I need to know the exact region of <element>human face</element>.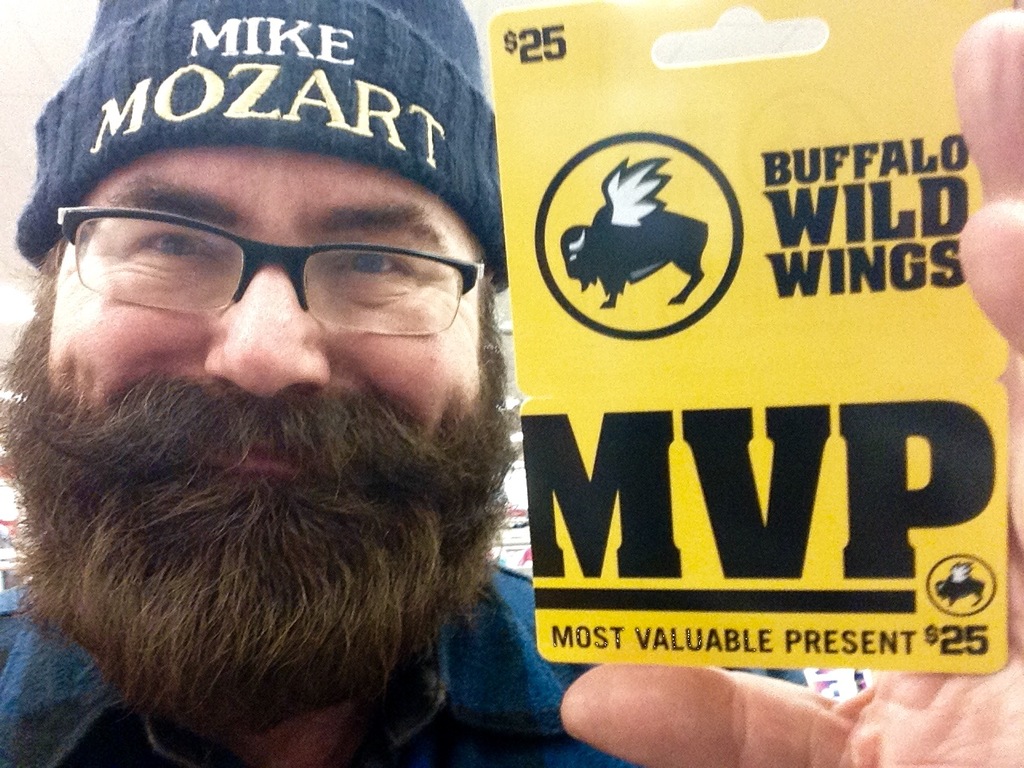
Region: [44, 138, 492, 582].
